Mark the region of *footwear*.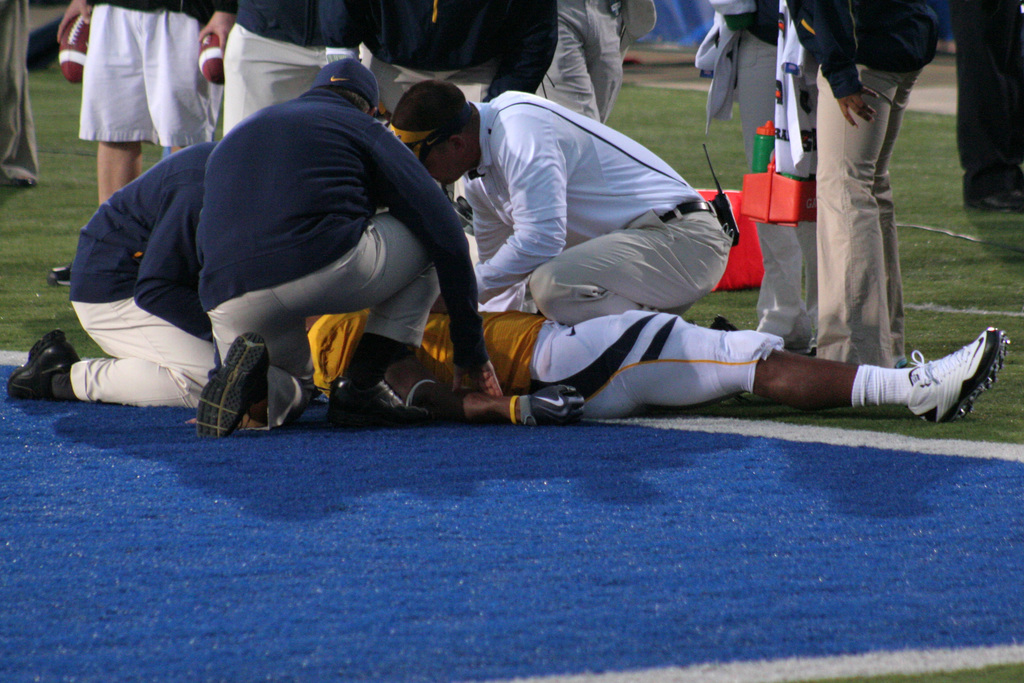
Region: pyautogui.locateOnScreen(11, 327, 77, 397).
